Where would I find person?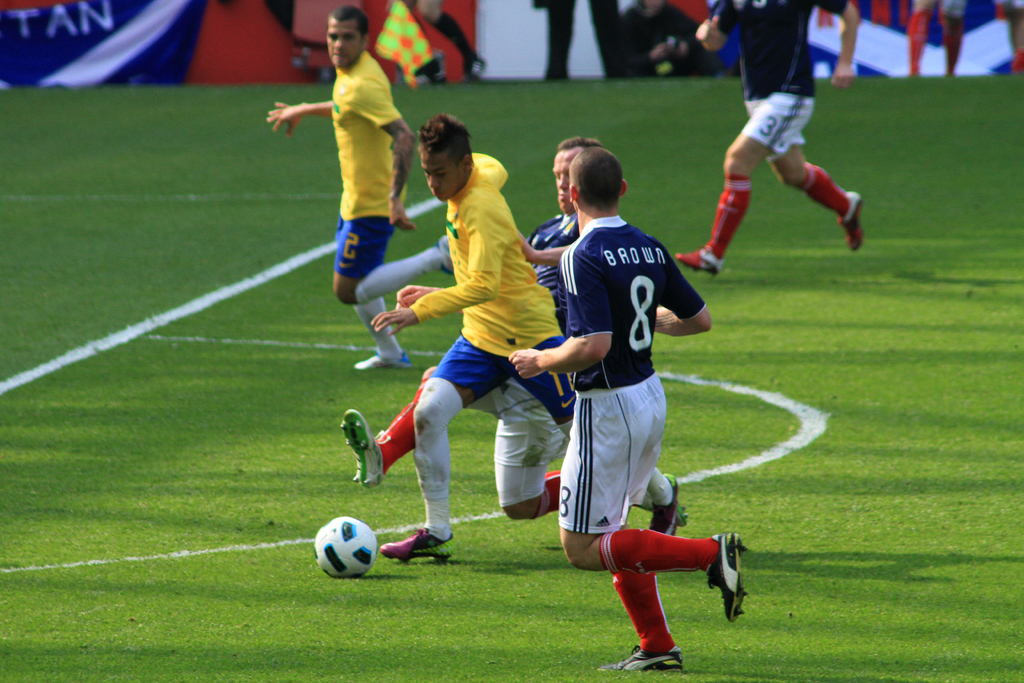
At 678,0,861,276.
